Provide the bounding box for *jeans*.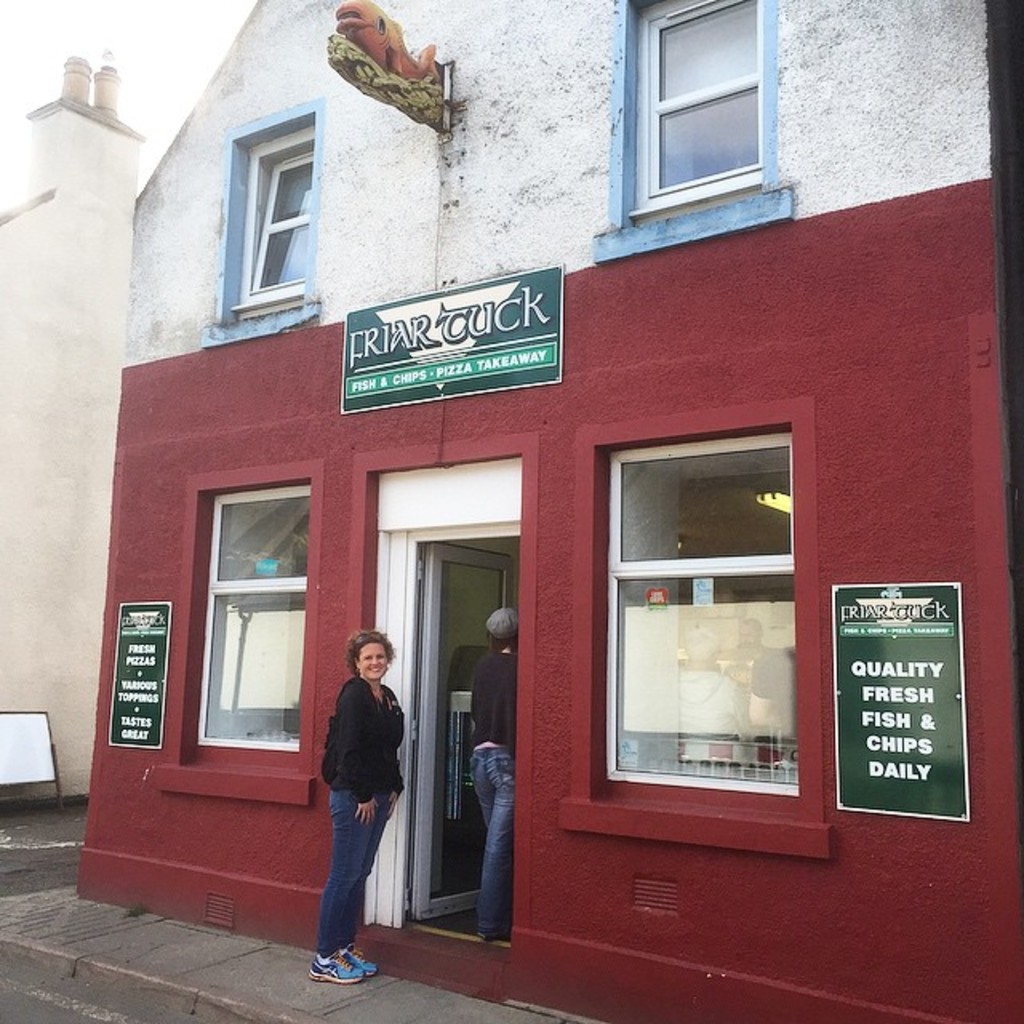
crop(317, 782, 410, 982).
